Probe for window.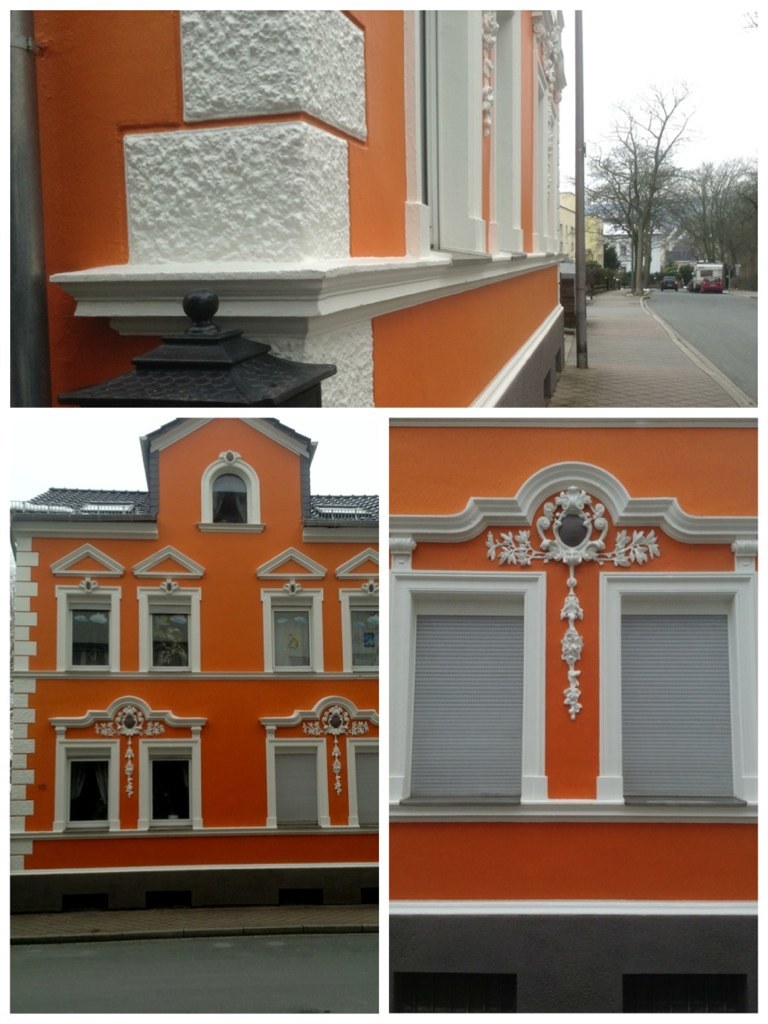
Probe result: [x1=353, y1=751, x2=376, y2=832].
